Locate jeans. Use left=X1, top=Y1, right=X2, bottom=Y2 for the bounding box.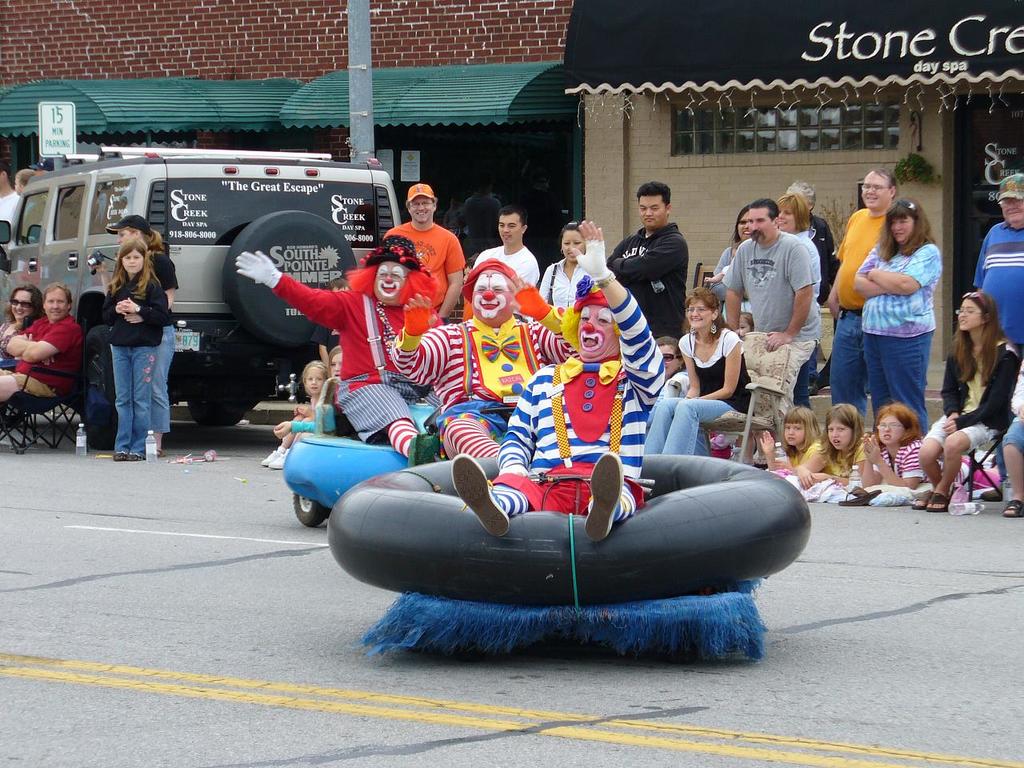
left=110, top=347, right=159, bottom=456.
